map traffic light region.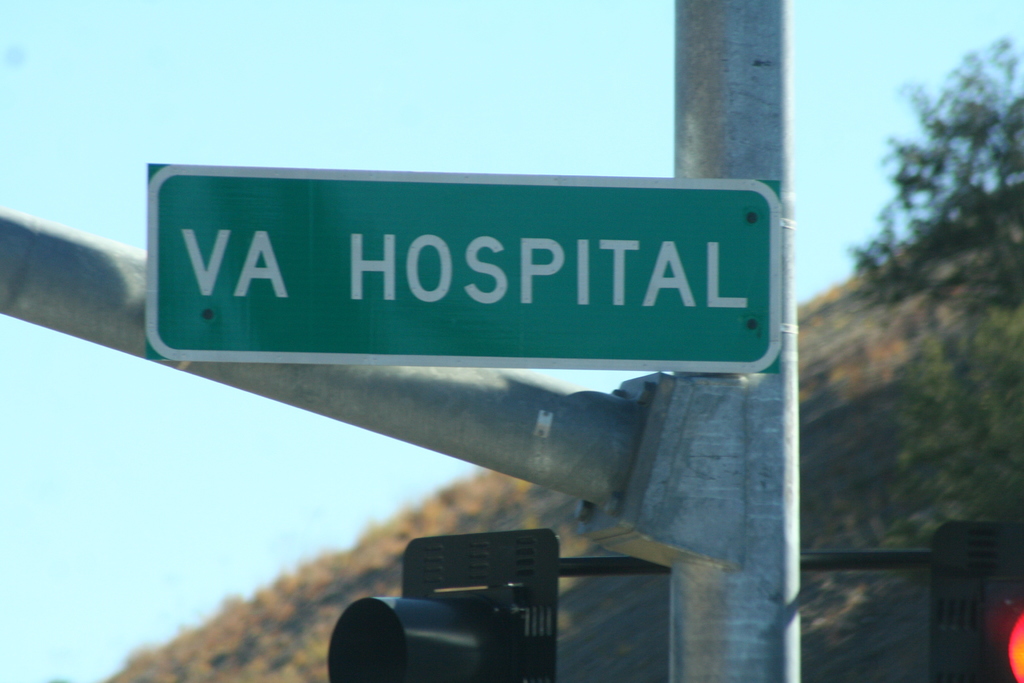
Mapped to (left=929, top=523, right=1023, bottom=682).
